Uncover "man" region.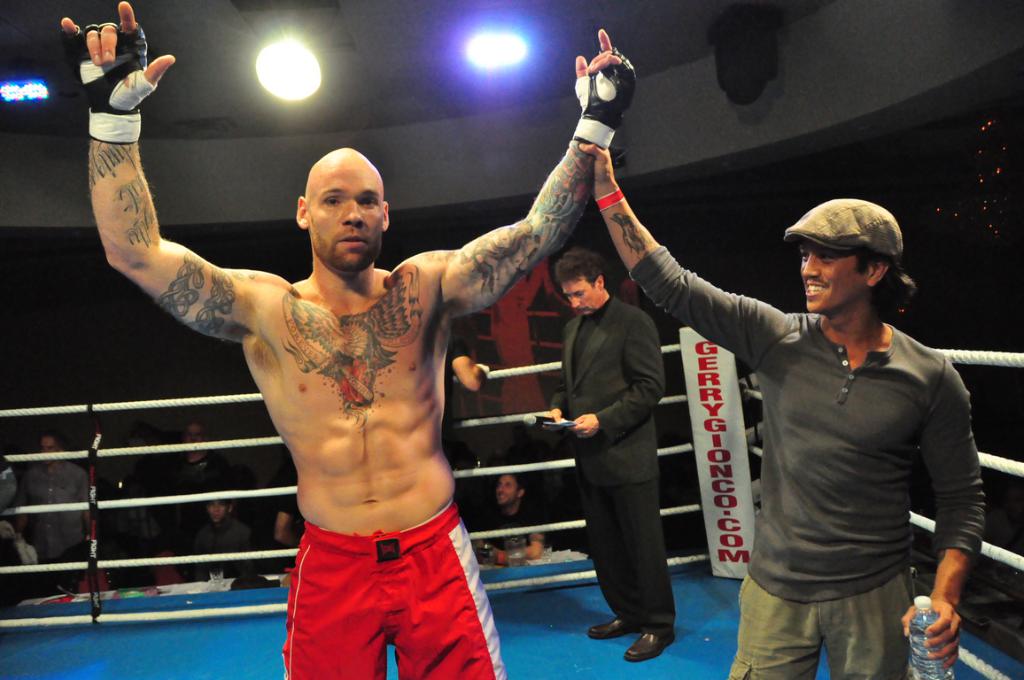
Uncovered: x1=55 y1=3 x2=639 y2=679.
